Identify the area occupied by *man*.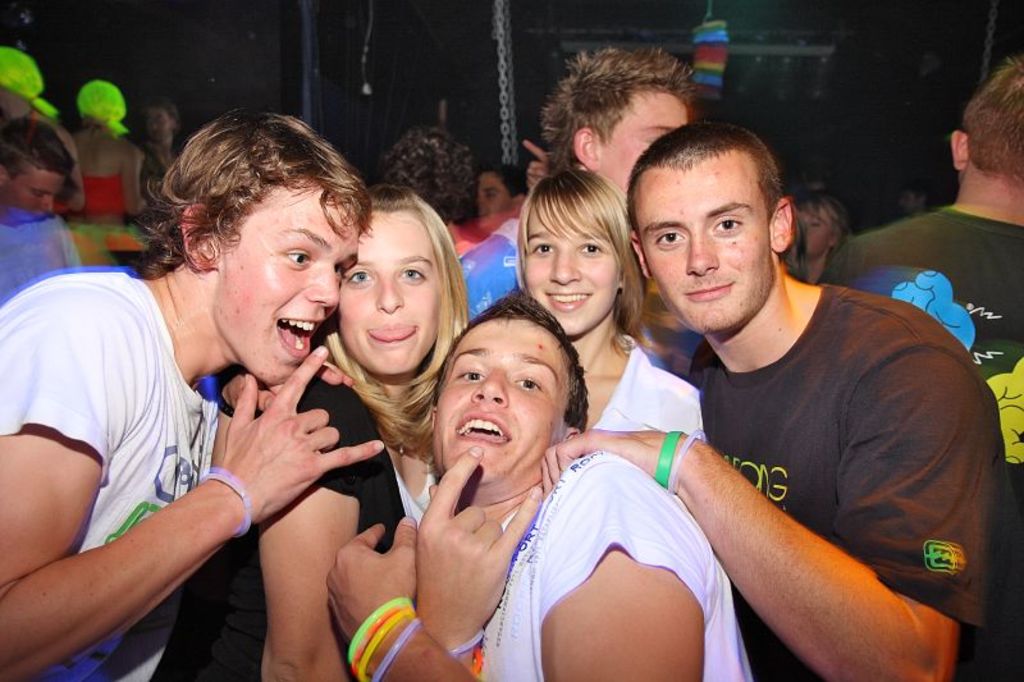
Area: 145:100:180:187.
